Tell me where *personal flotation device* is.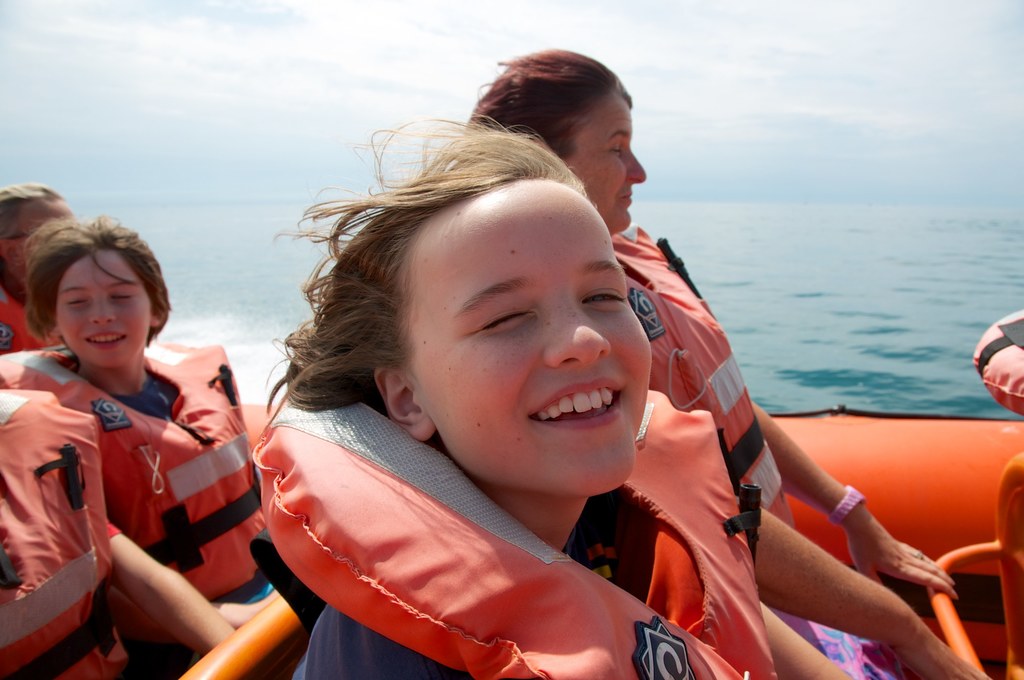
*personal flotation device* is at region(0, 385, 129, 679).
